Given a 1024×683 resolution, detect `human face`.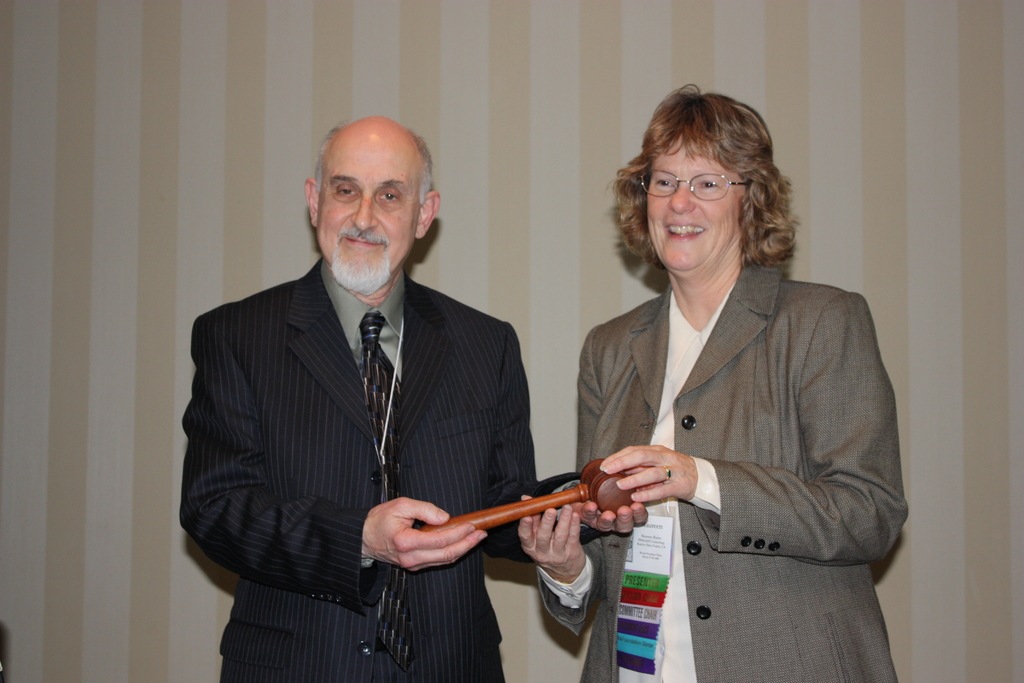
318 156 417 278.
